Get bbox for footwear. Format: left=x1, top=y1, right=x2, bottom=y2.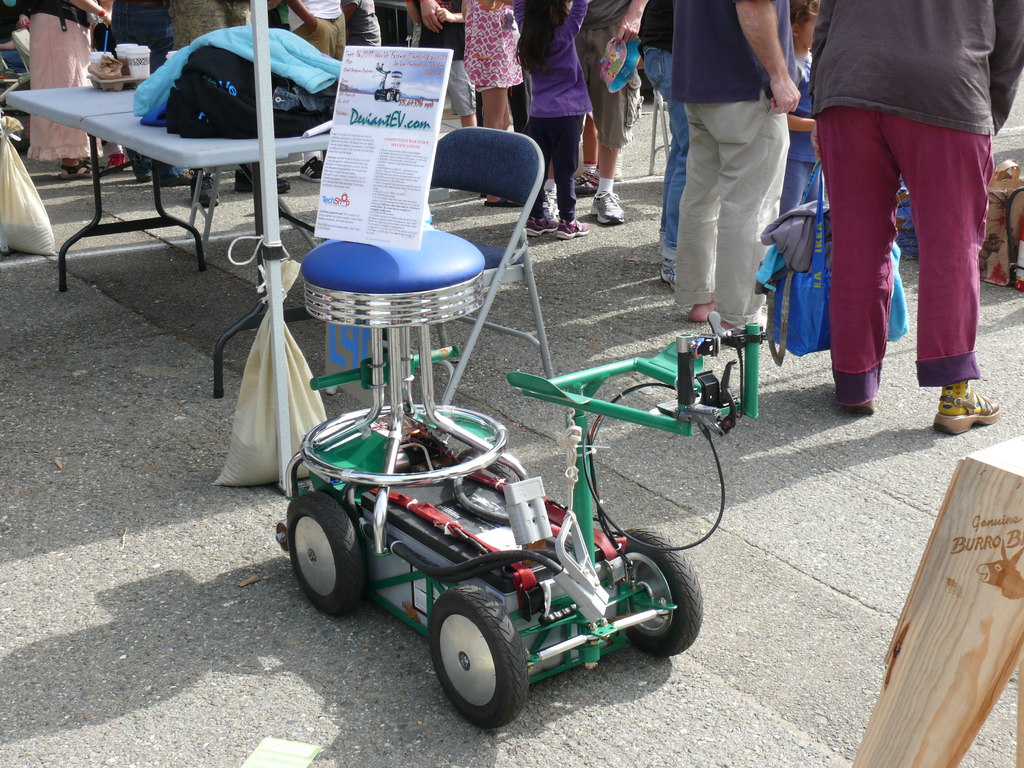
left=657, top=260, right=682, bottom=287.
